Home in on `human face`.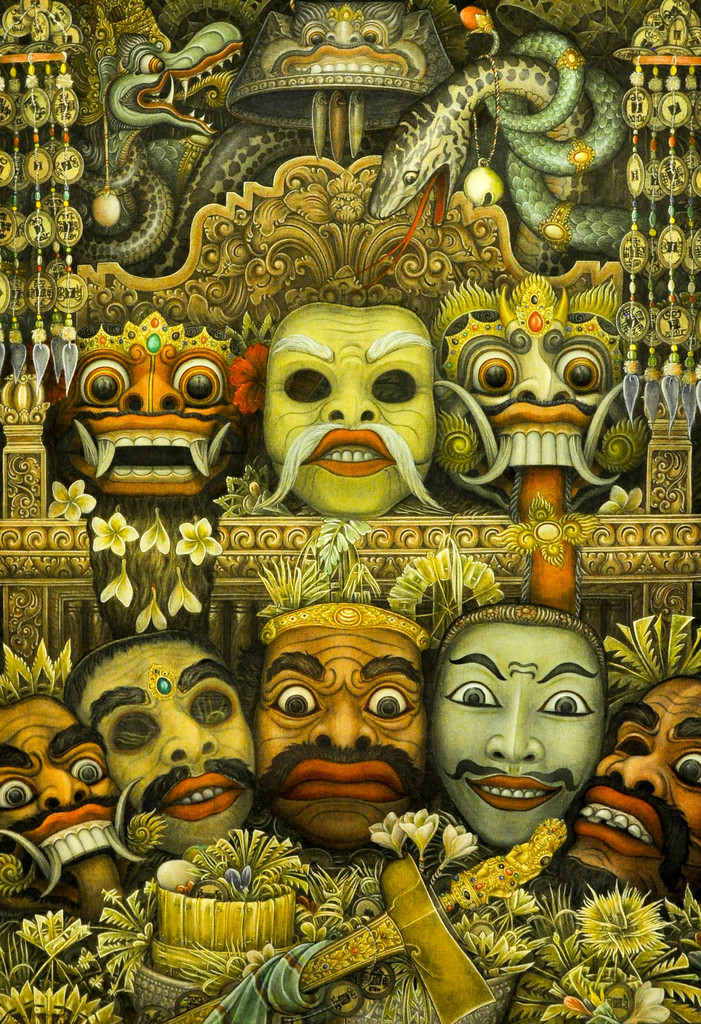
Homed in at [0,691,122,874].
